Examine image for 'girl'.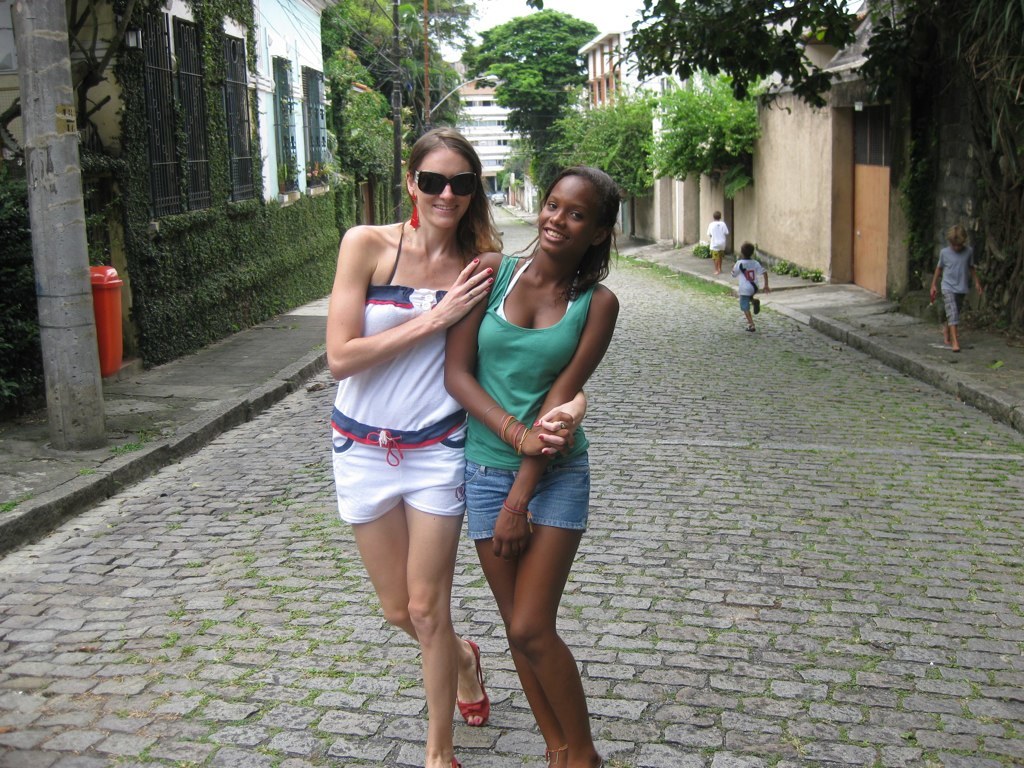
Examination result: box(327, 128, 503, 767).
